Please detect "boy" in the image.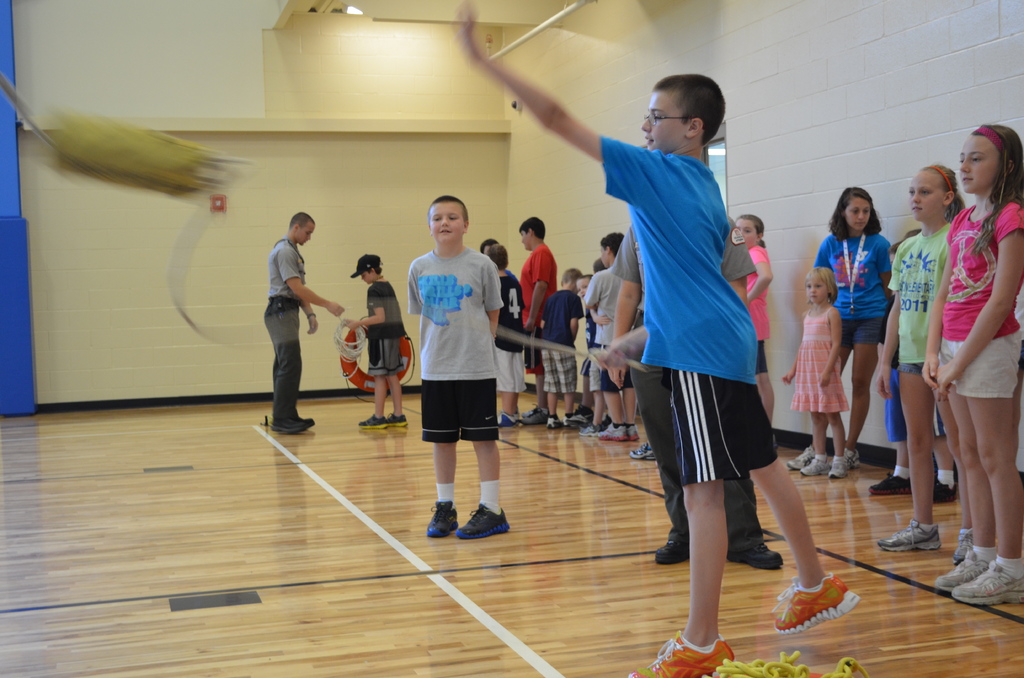
348 255 408 431.
